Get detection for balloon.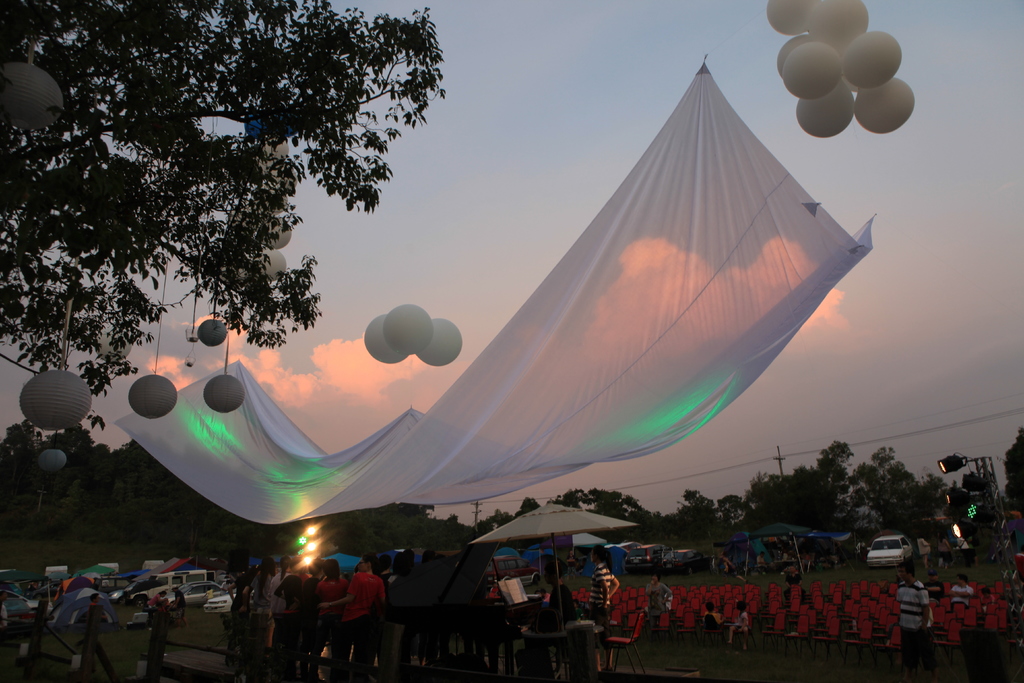
Detection: l=801, t=0, r=870, b=49.
